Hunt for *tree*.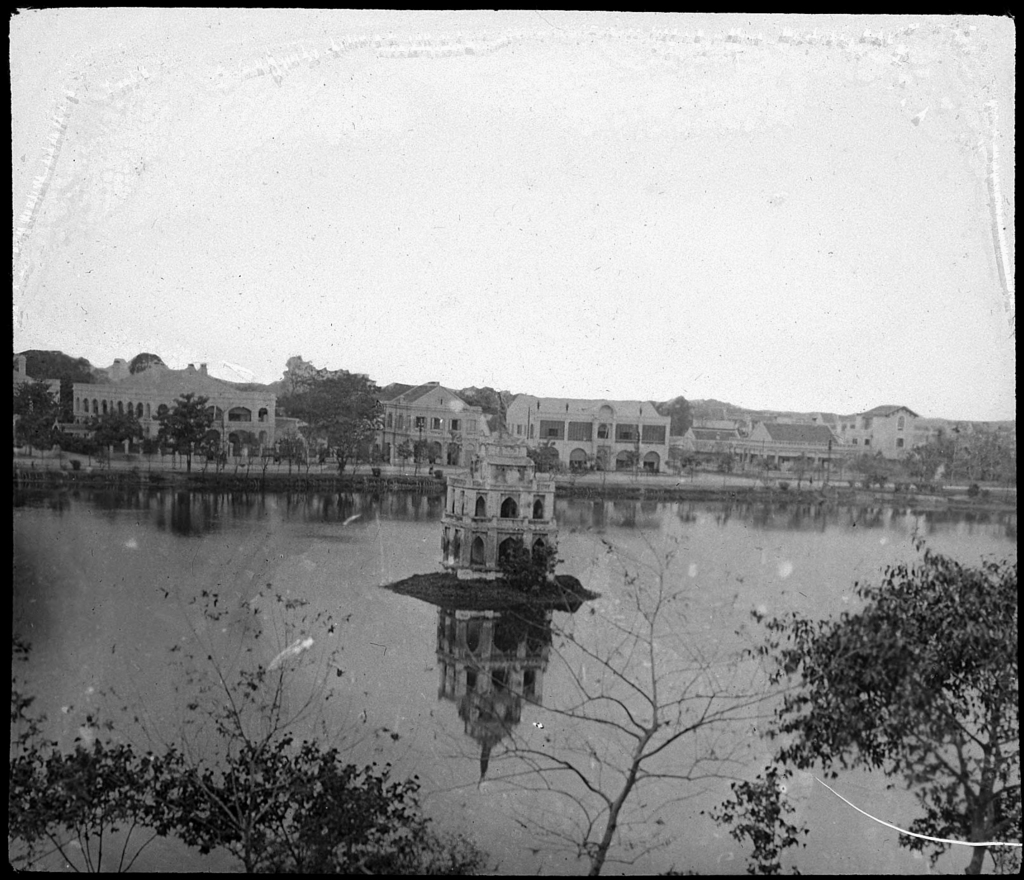
Hunted down at (x1=424, y1=515, x2=863, y2=877).
